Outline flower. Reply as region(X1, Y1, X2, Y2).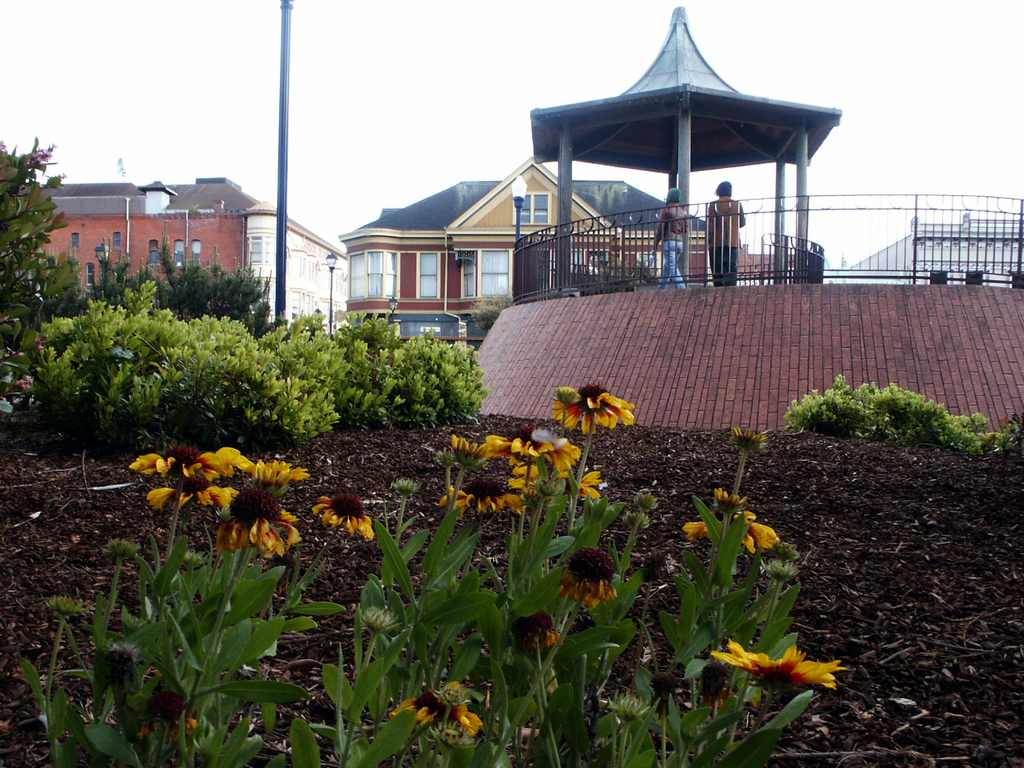
region(552, 385, 630, 435).
